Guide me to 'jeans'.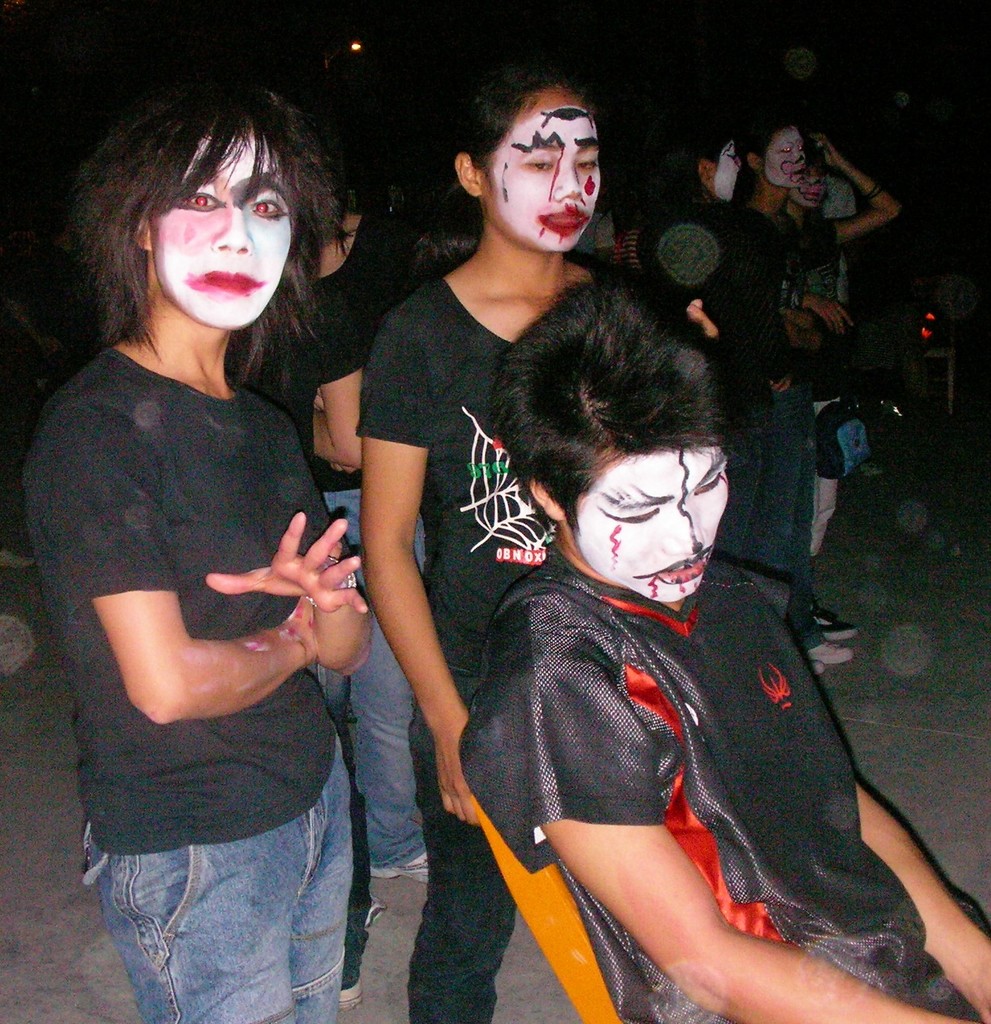
Guidance: Rect(83, 763, 391, 1016).
